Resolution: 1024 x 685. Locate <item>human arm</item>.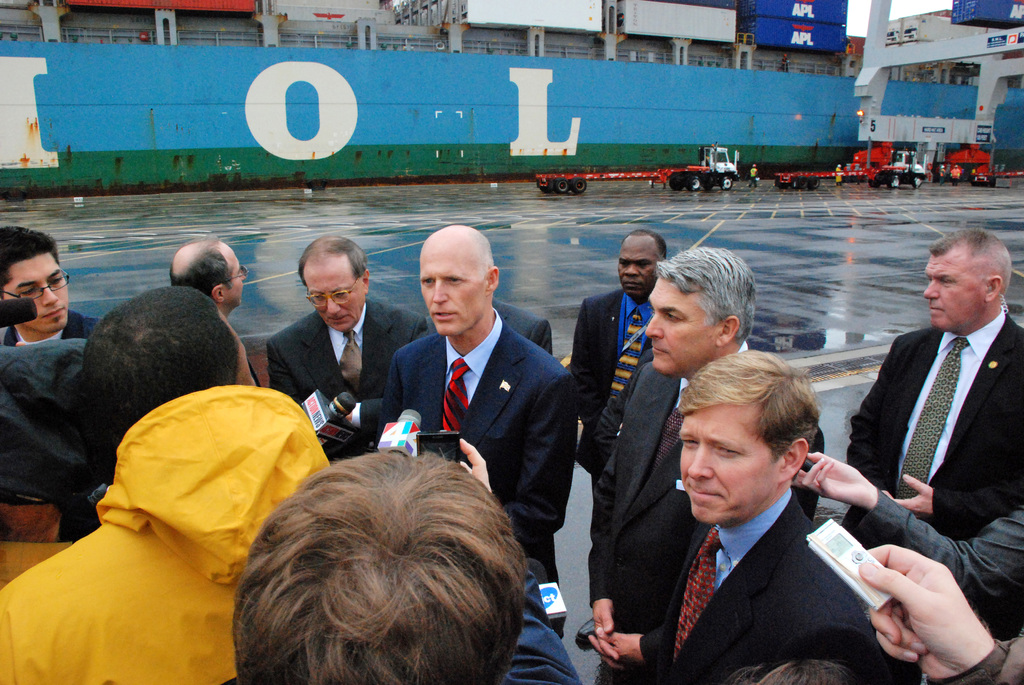
(x1=857, y1=537, x2=996, y2=682).
